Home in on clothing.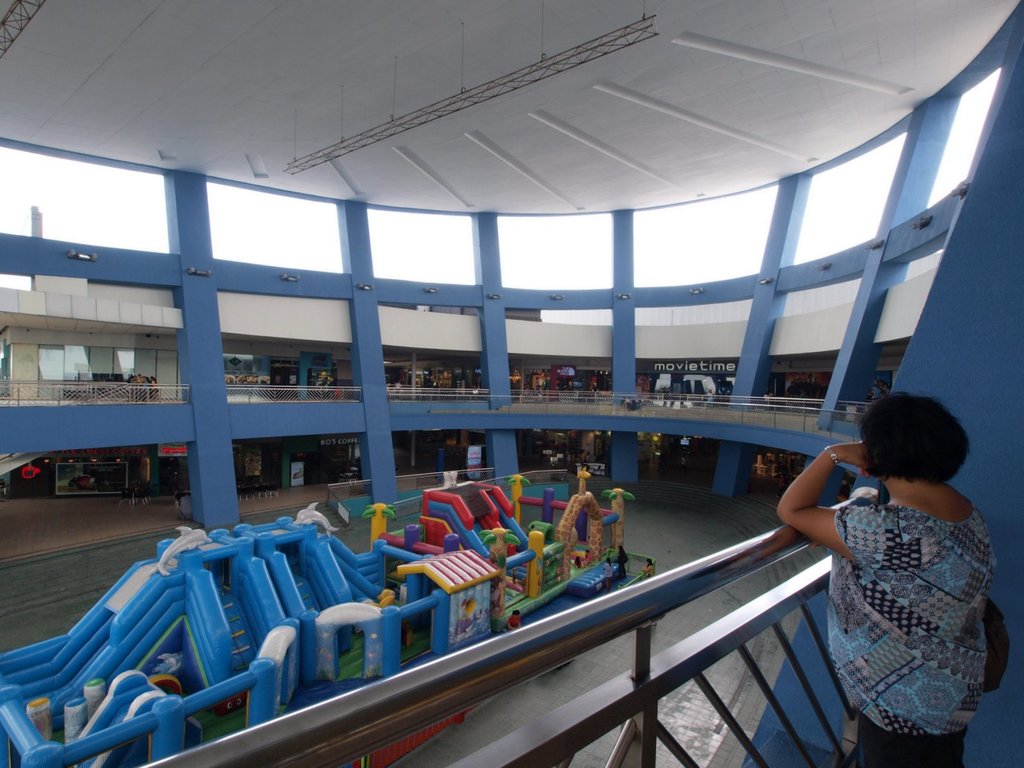
Homed in at (829, 501, 997, 767).
